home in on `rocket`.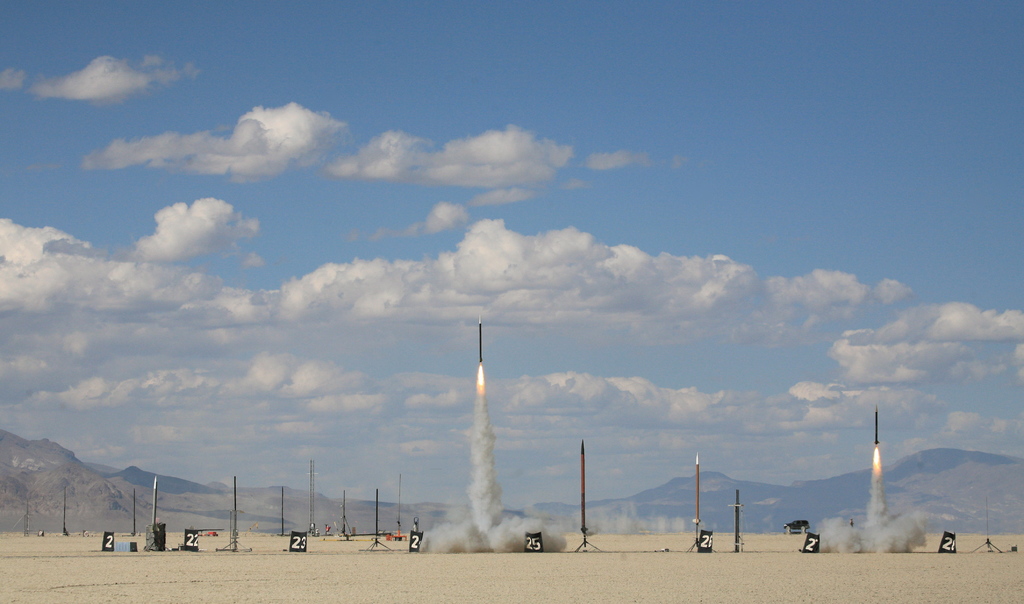
Homed in at rect(695, 456, 700, 520).
